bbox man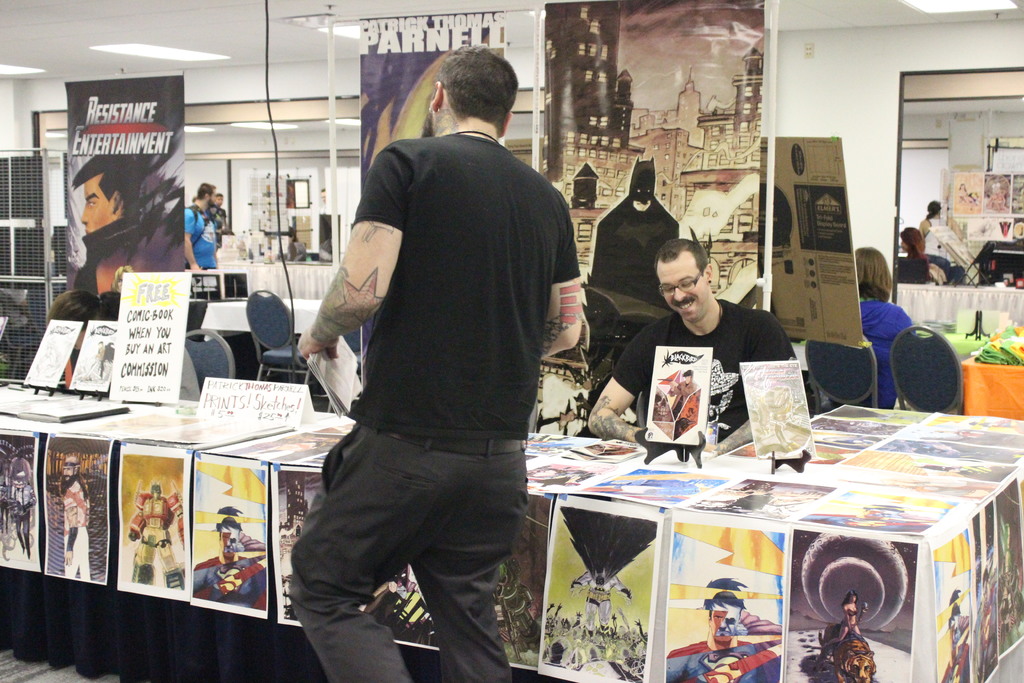
590 153 680 315
